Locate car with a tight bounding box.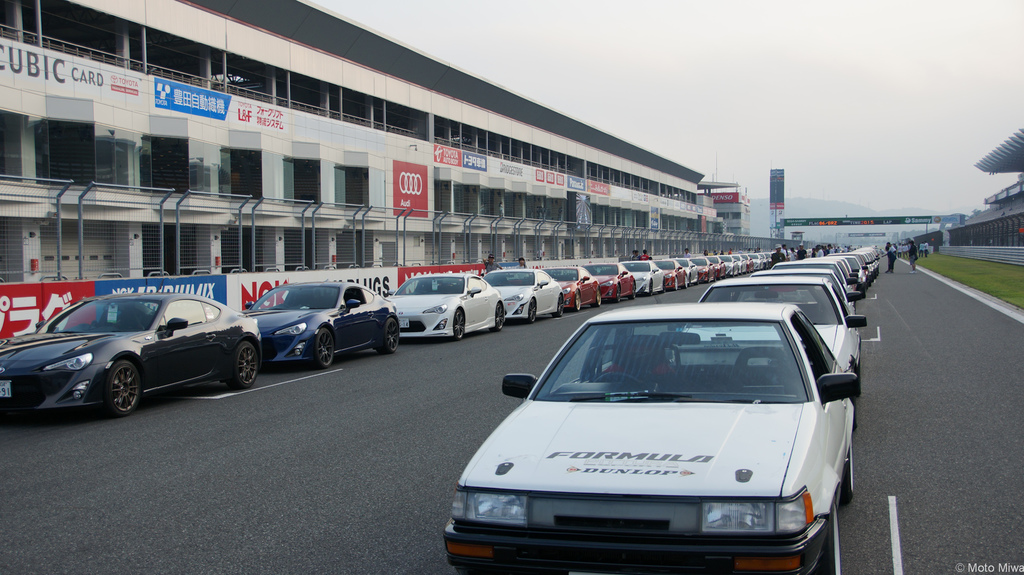
244:282:401:368.
